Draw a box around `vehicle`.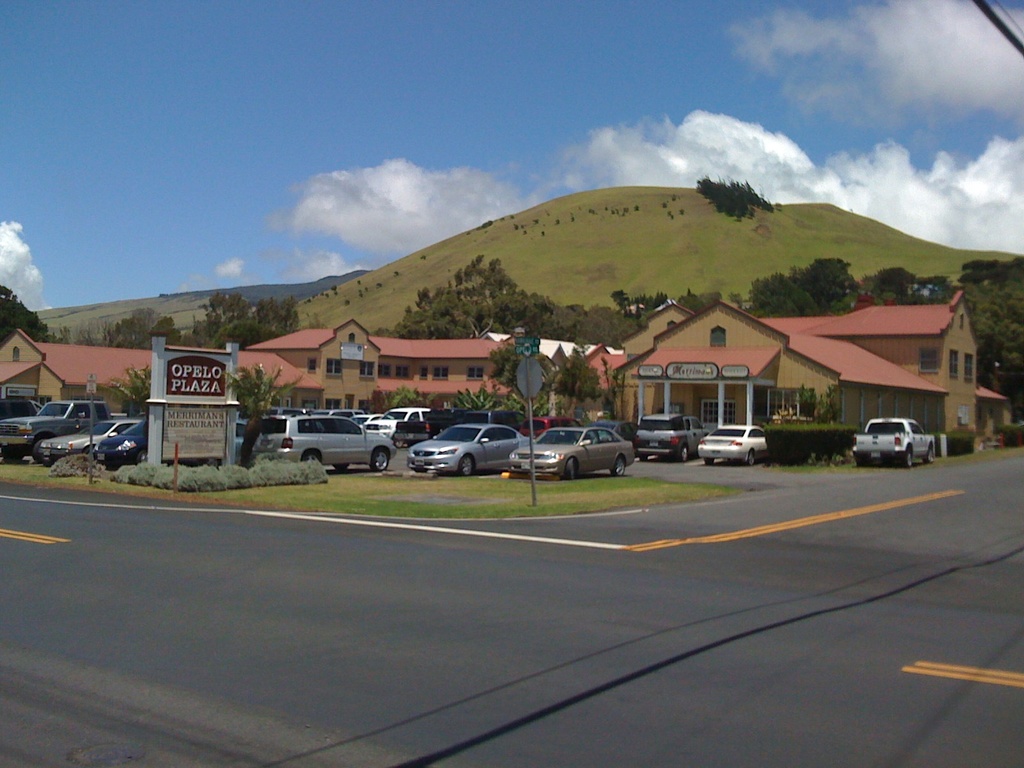
(639, 408, 710, 455).
